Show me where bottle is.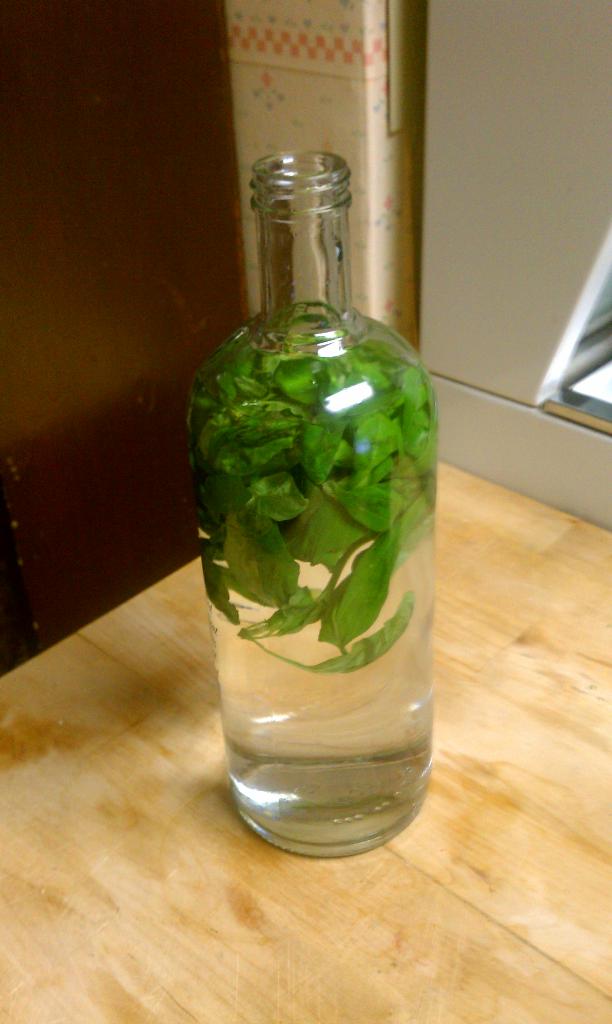
bottle is at <bbox>195, 140, 426, 833</bbox>.
